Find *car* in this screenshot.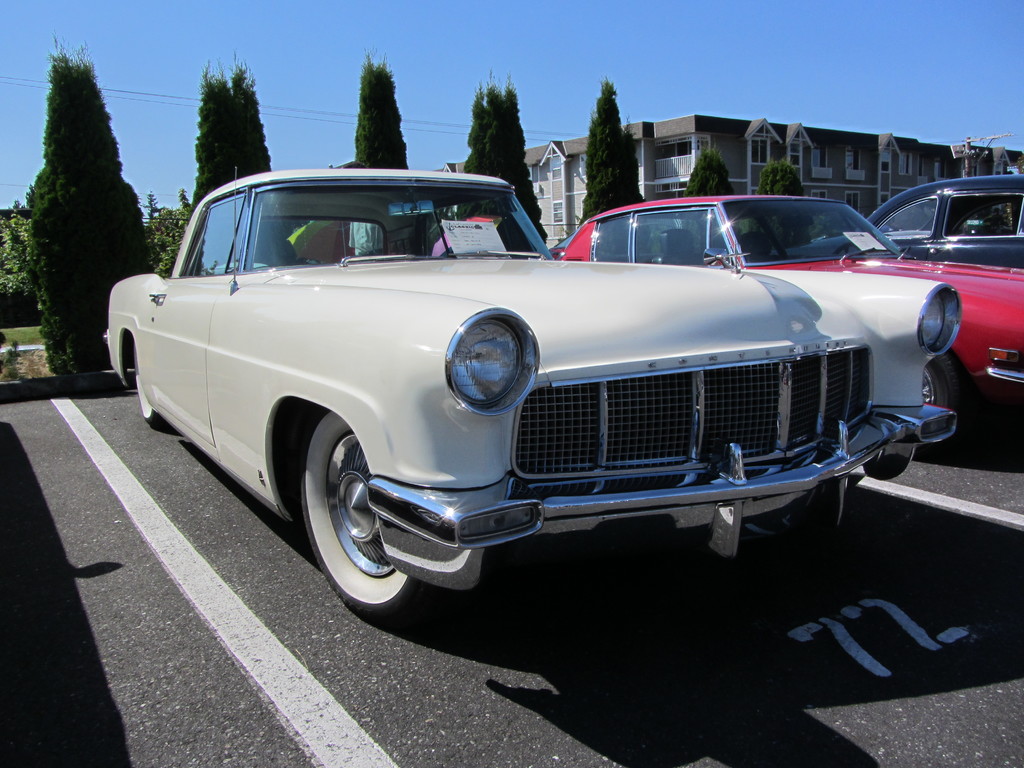
The bounding box for *car* is select_region(104, 166, 961, 615).
